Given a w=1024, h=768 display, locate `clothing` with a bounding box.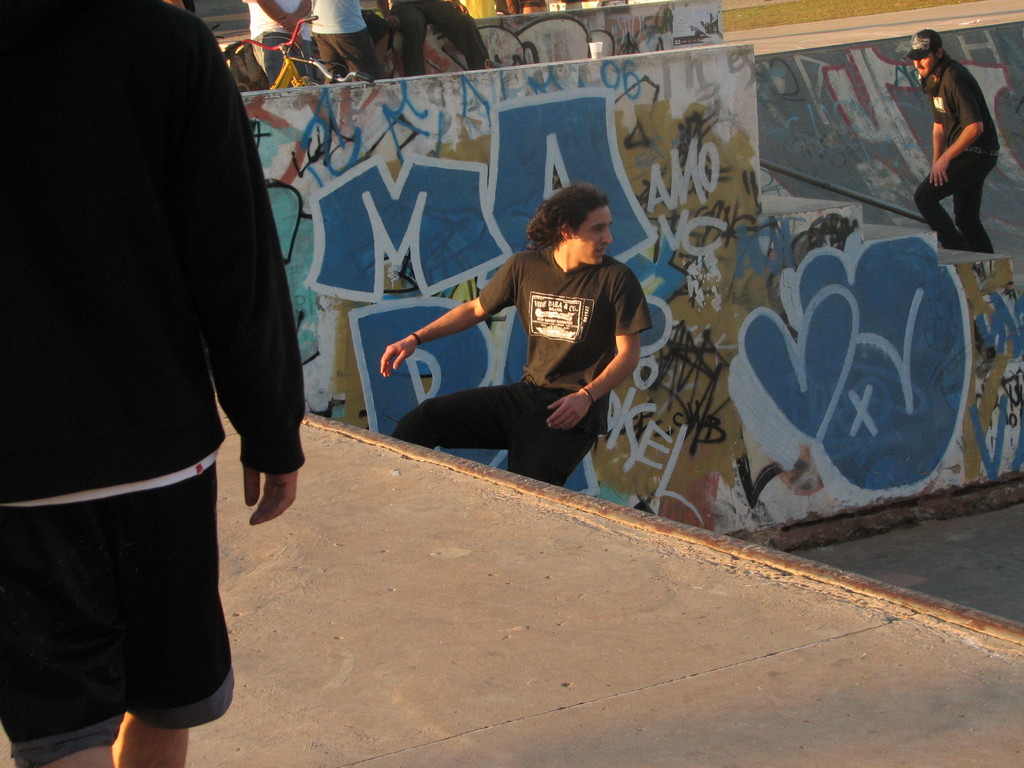
Located: [x1=305, y1=0, x2=388, y2=82].
